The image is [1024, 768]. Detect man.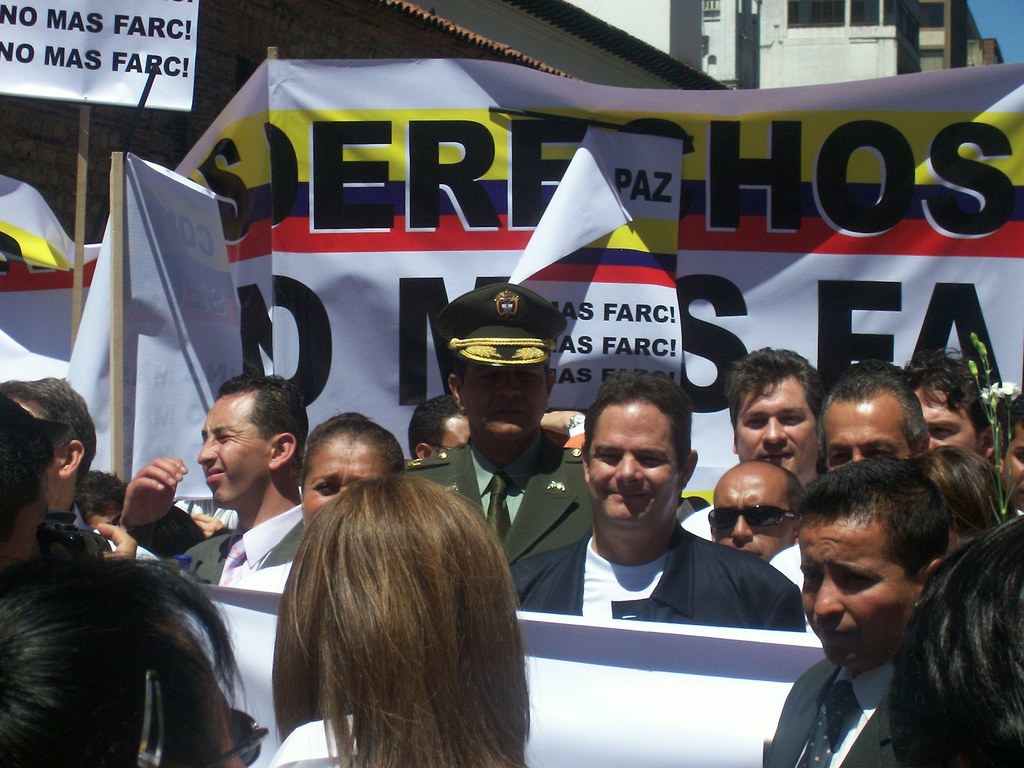
Detection: bbox=[403, 283, 593, 563].
